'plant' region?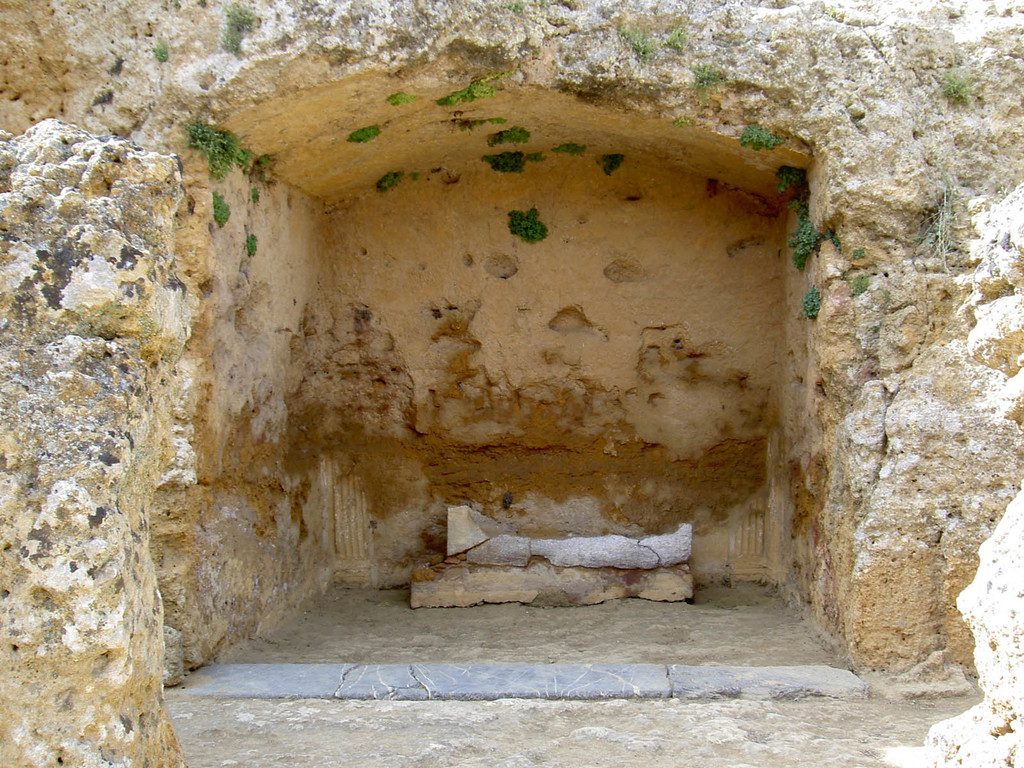
(616,24,686,65)
